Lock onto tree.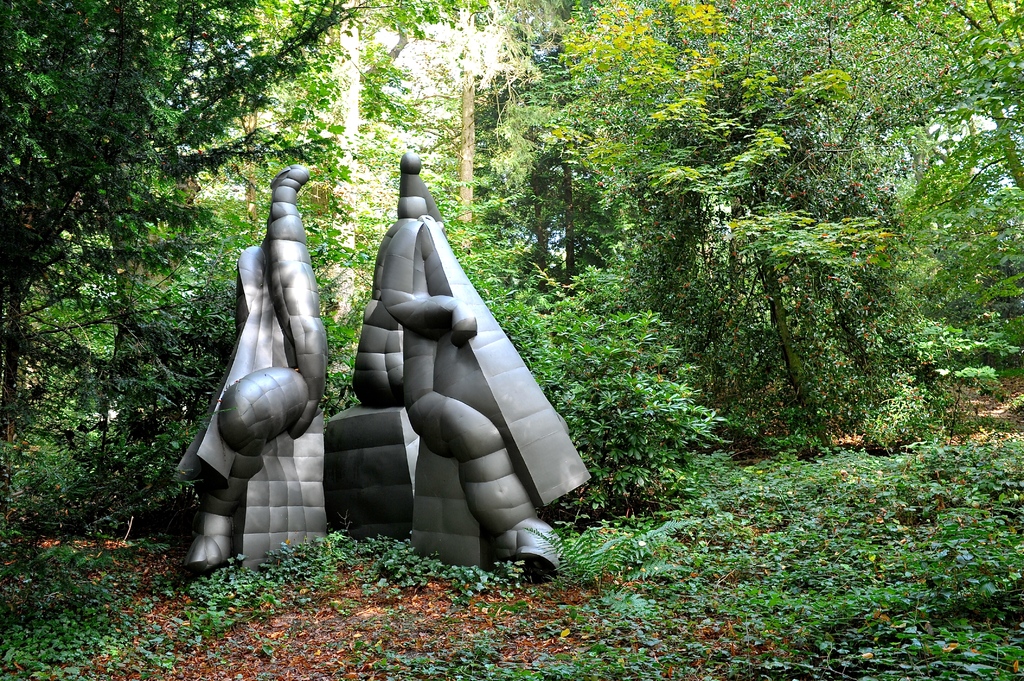
Locked: (left=1, top=0, right=410, bottom=410).
